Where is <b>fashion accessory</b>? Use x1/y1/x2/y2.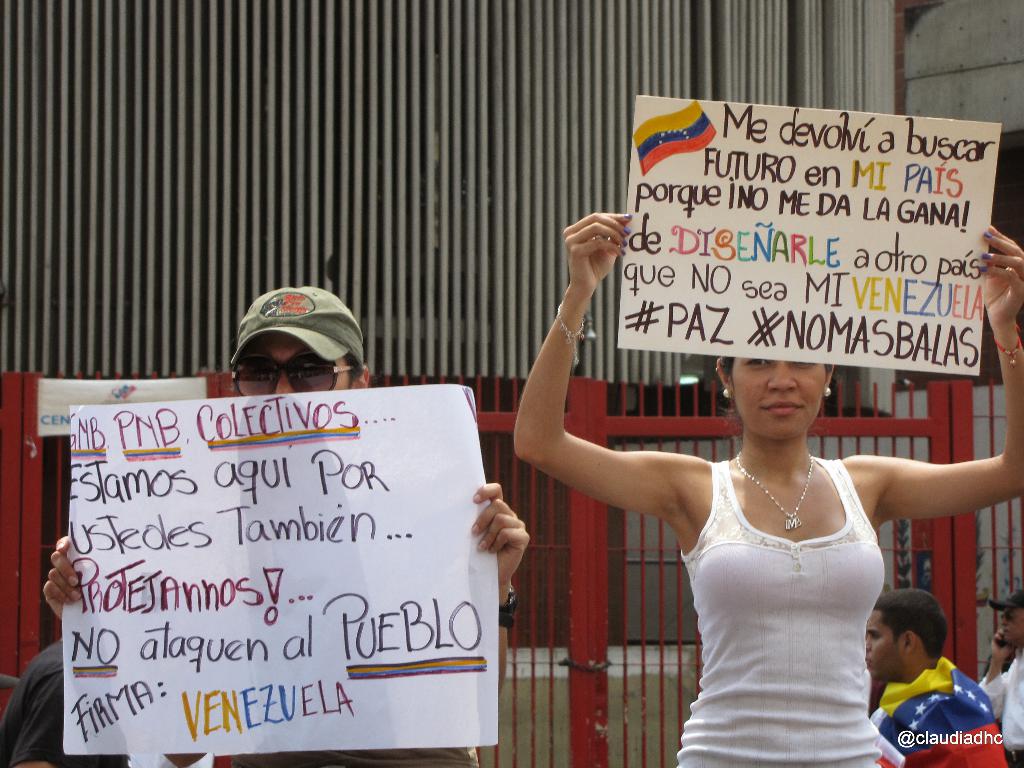
989/323/1023/361.
